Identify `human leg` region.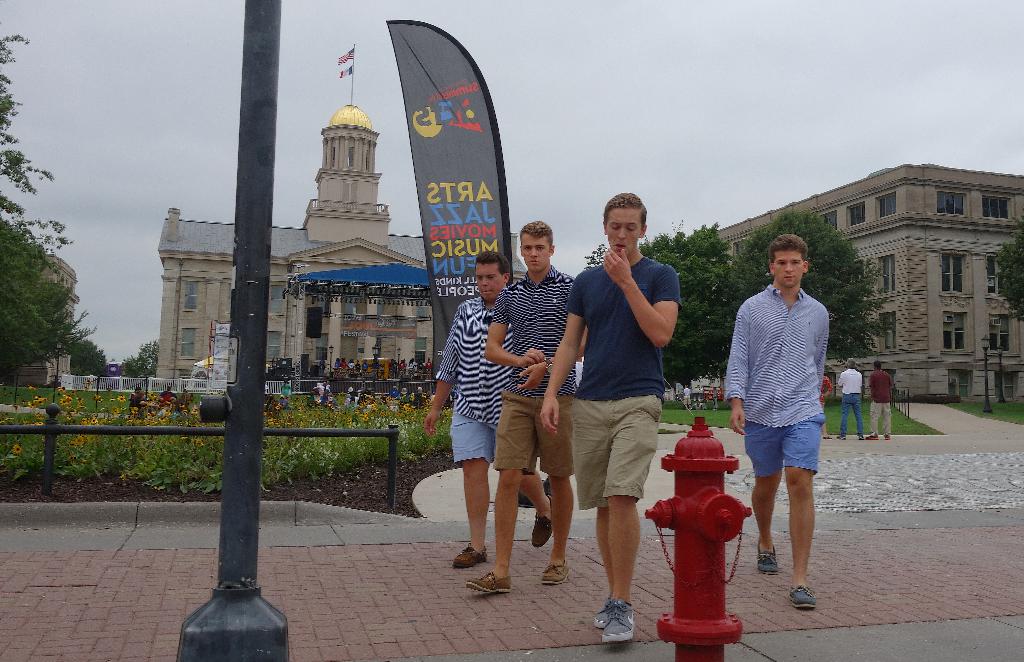
Region: bbox=(785, 469, 812, 606).
